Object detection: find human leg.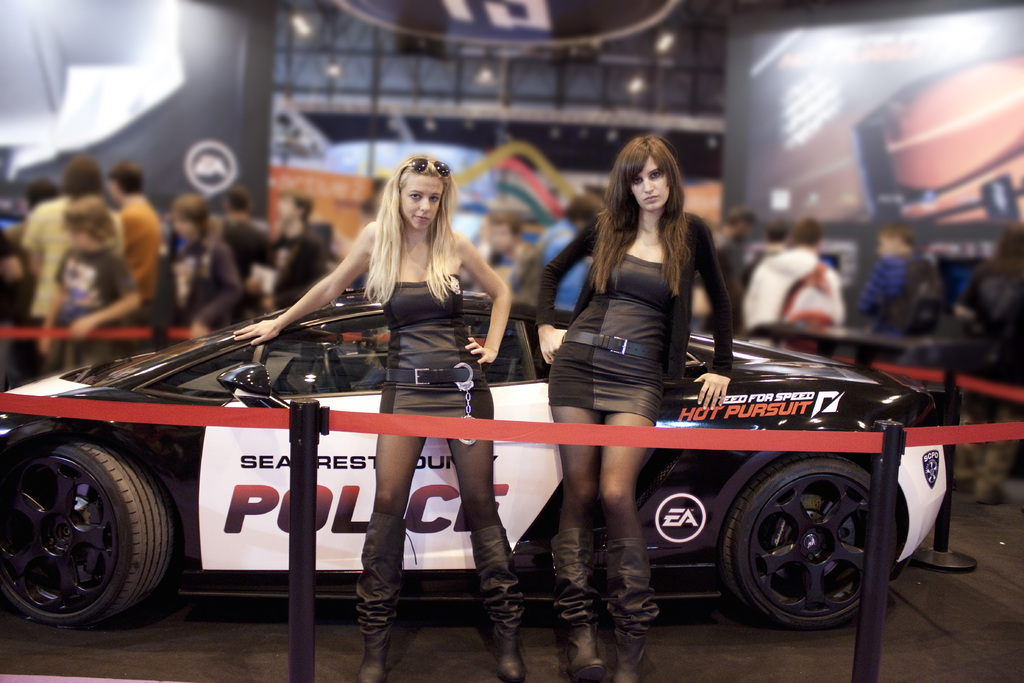
(x1=440, y1=392, x2=525, y2=671).
